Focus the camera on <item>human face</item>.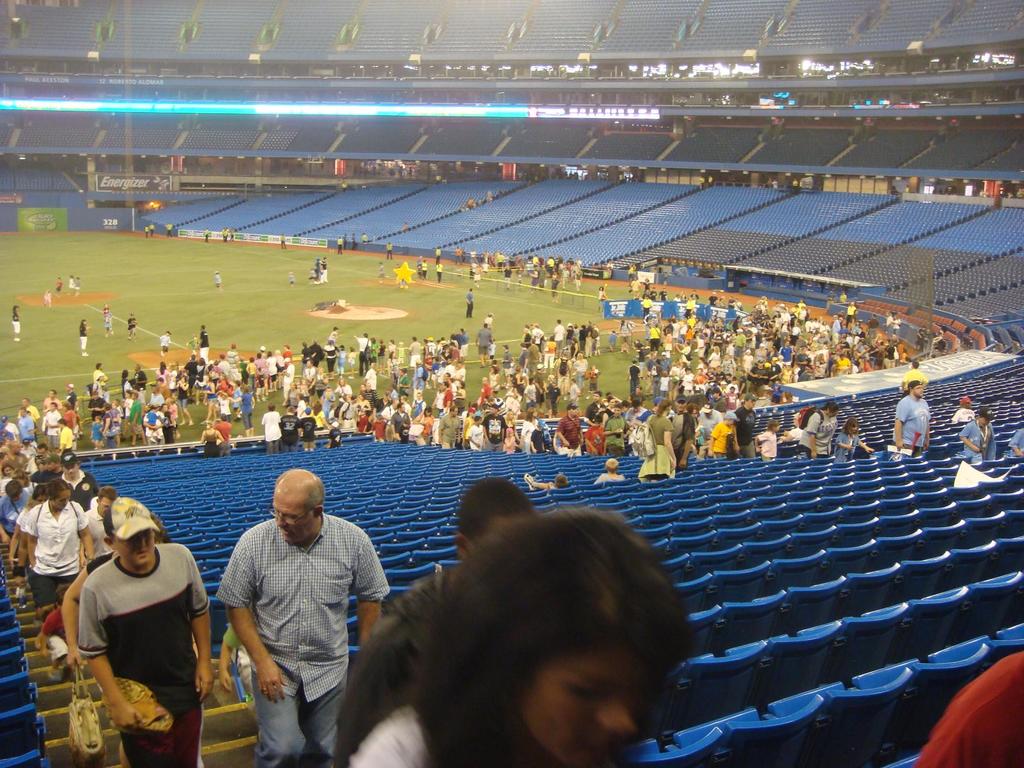
Focus region: {"x1": 426, "y1": 412, "x2": 431, "y2": 415}.
